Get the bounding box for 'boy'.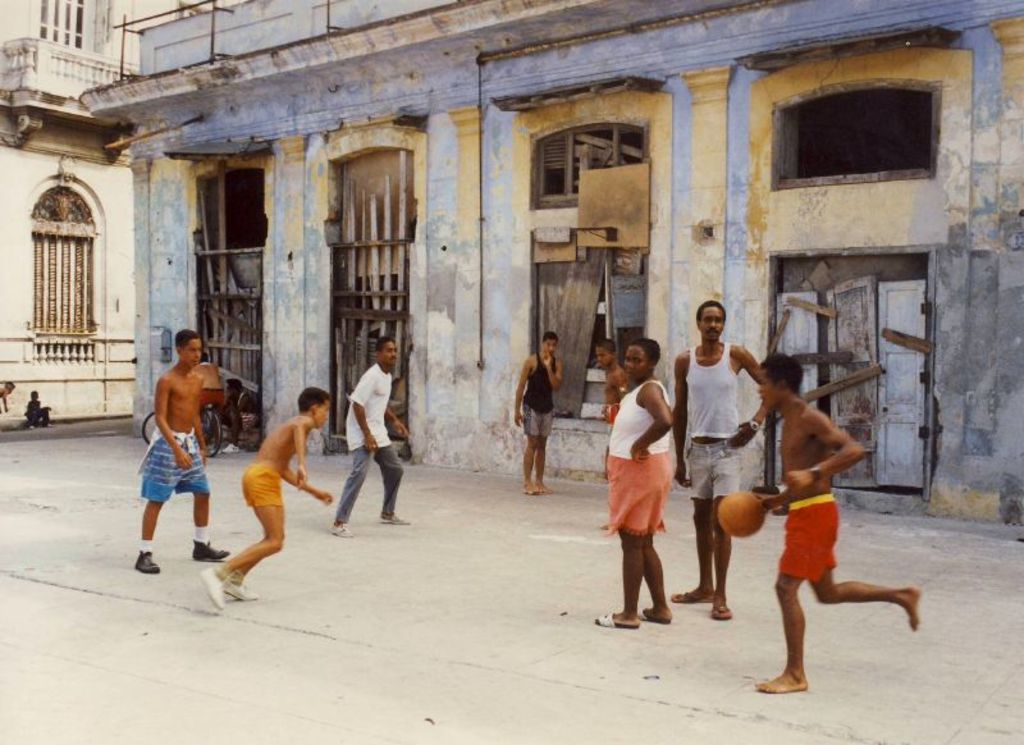
box=[1, 383, 15, 412].
